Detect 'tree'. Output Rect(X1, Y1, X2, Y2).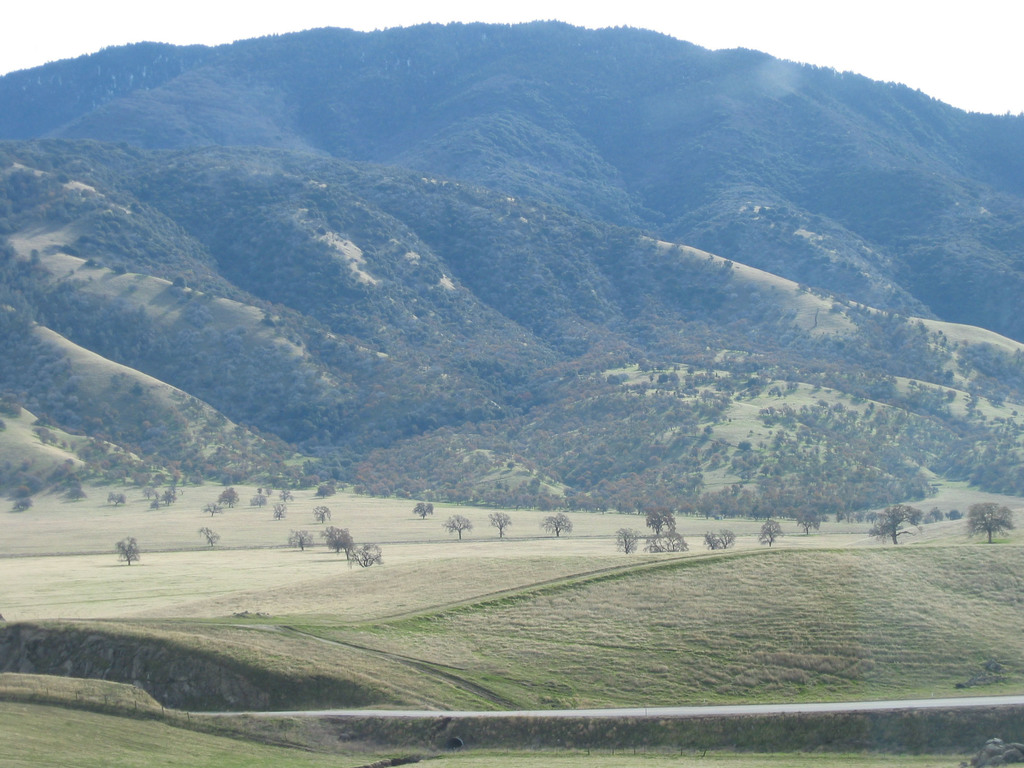
Rect(618, 529, 637, 554).
